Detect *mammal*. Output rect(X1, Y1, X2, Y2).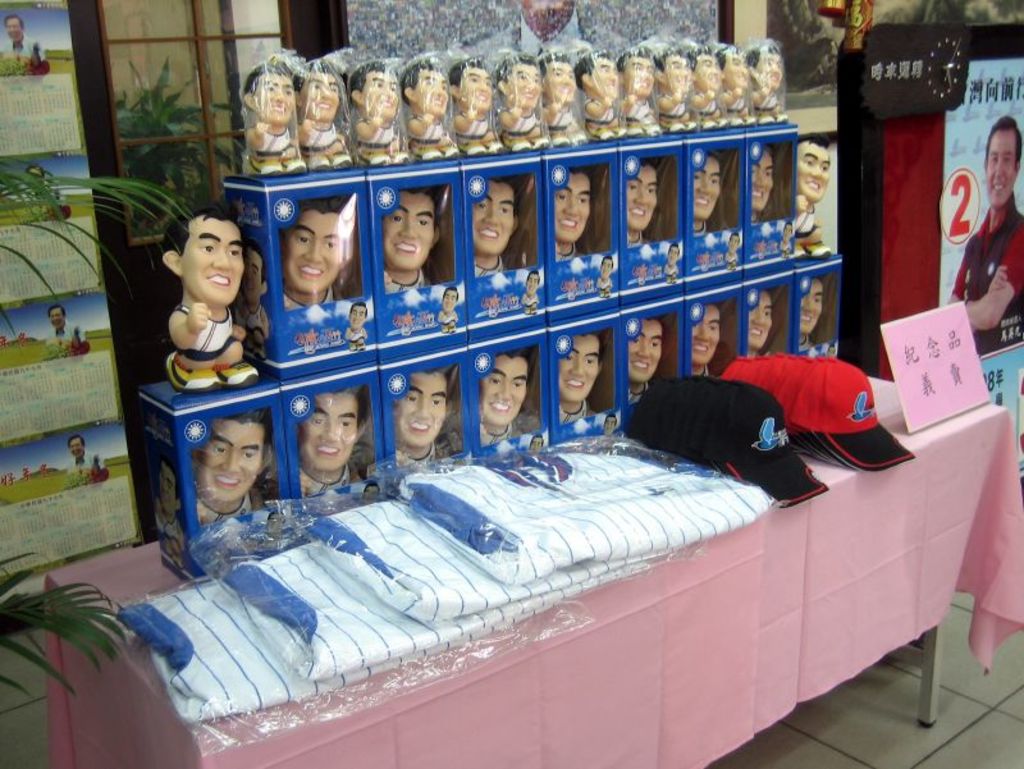
rect(0, 17, 44, 72).
